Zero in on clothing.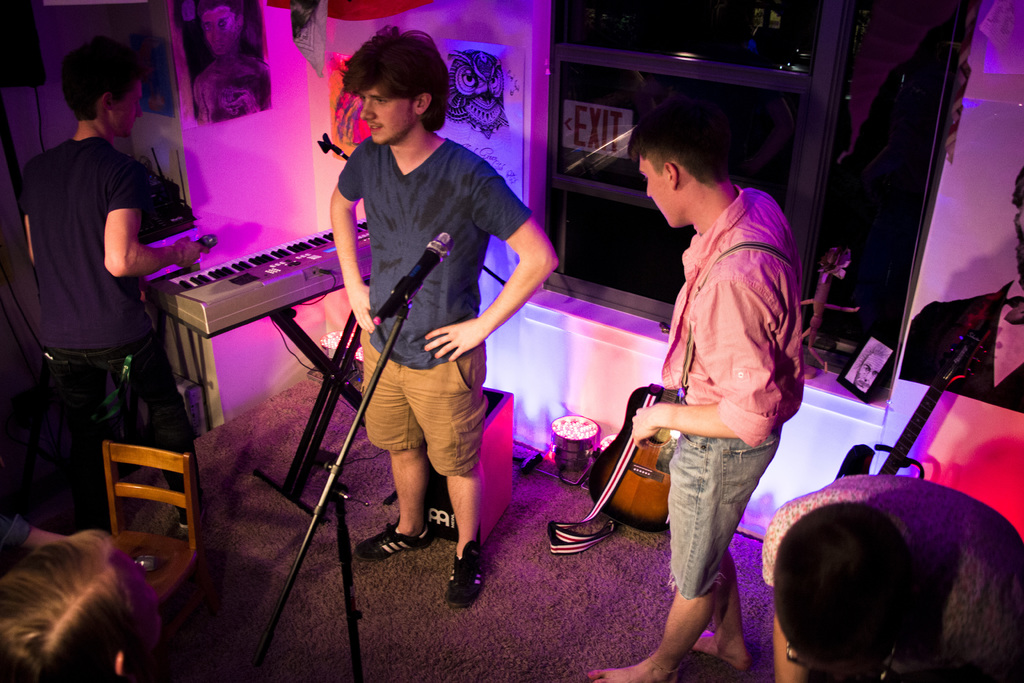
Zeroed in: (15,133,216,535).
